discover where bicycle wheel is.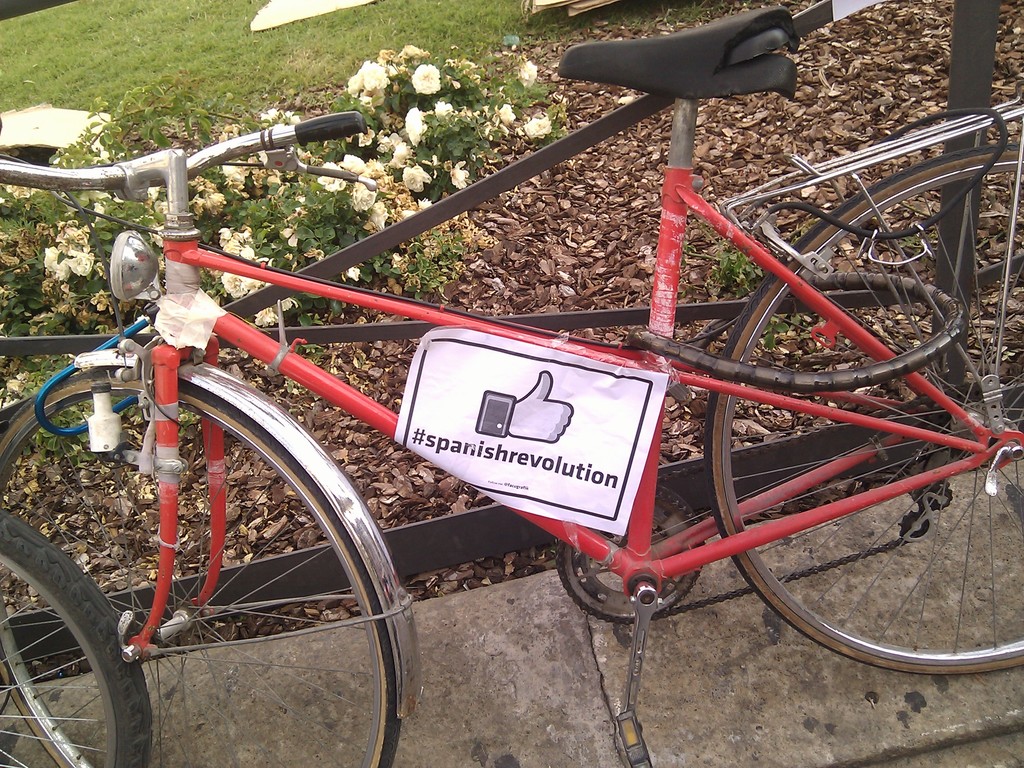
Discovered at x1=0 y1=503 x2=147 y2=767.
